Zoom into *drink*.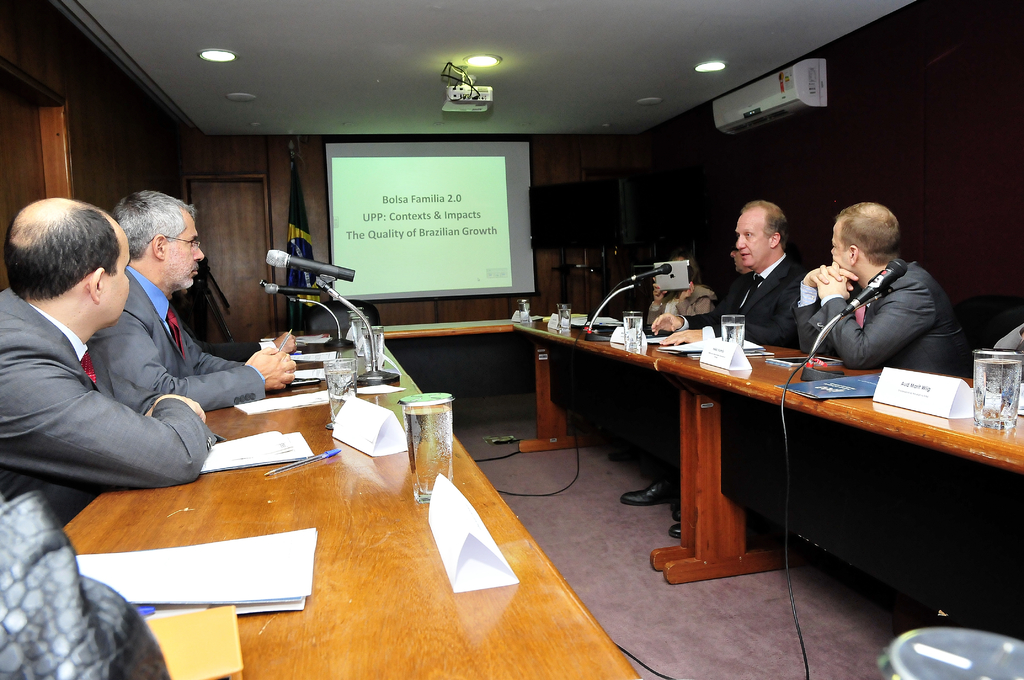
Zoom target: l=397, t=393, r=451, b=479.
